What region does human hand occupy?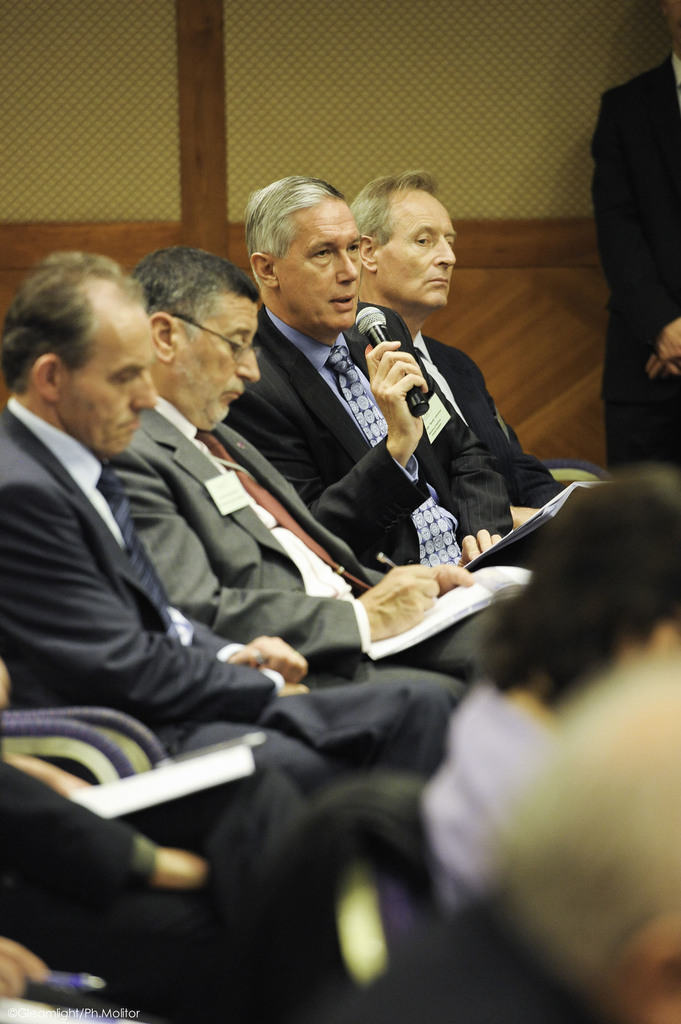
bbox=[350, 557, 436, 638].
